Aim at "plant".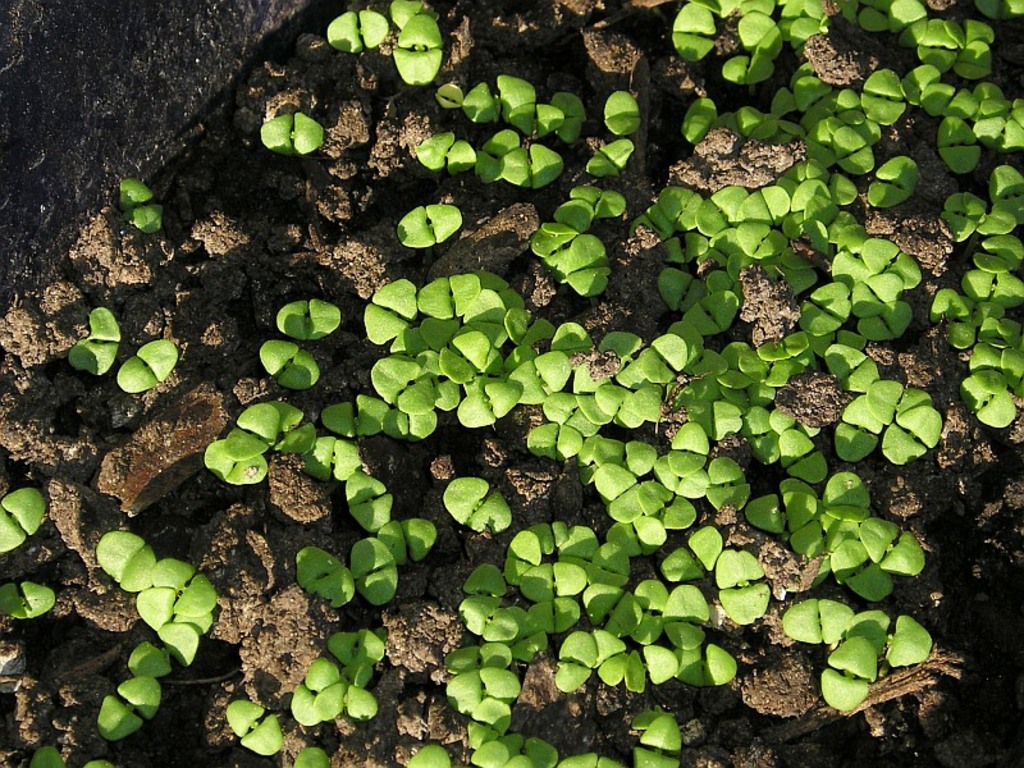
Aimed at locate(298, 544, 360, 612).
